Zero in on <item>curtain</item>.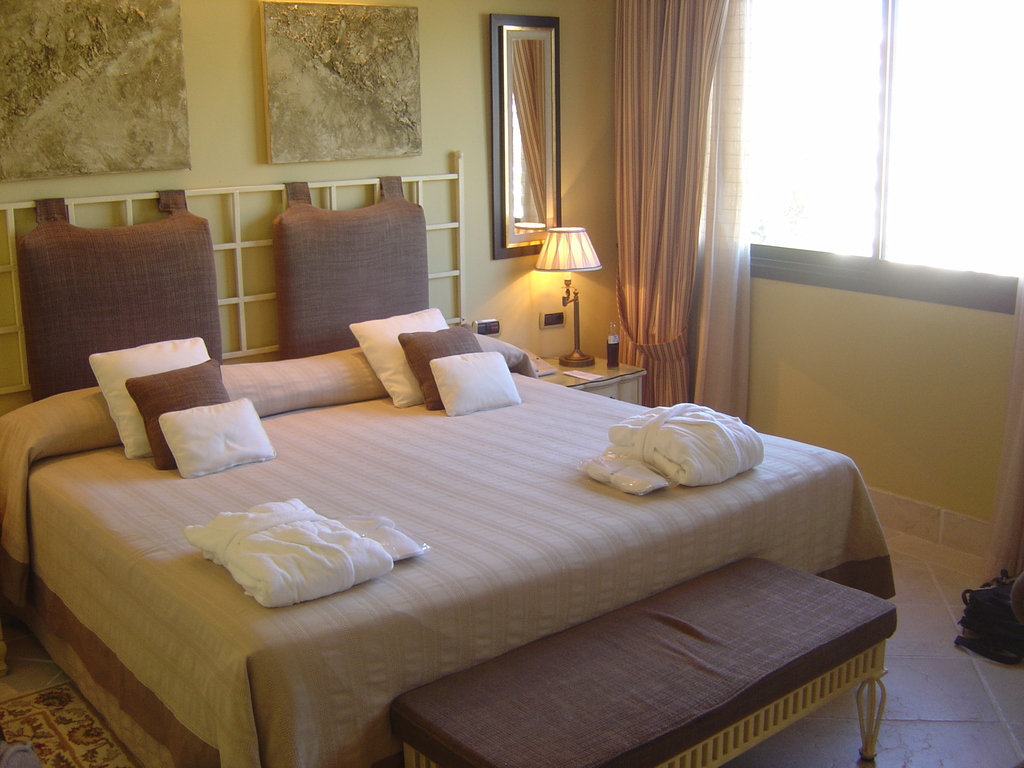
Zeroed in: bbox=[694, 5, 751, 424].
